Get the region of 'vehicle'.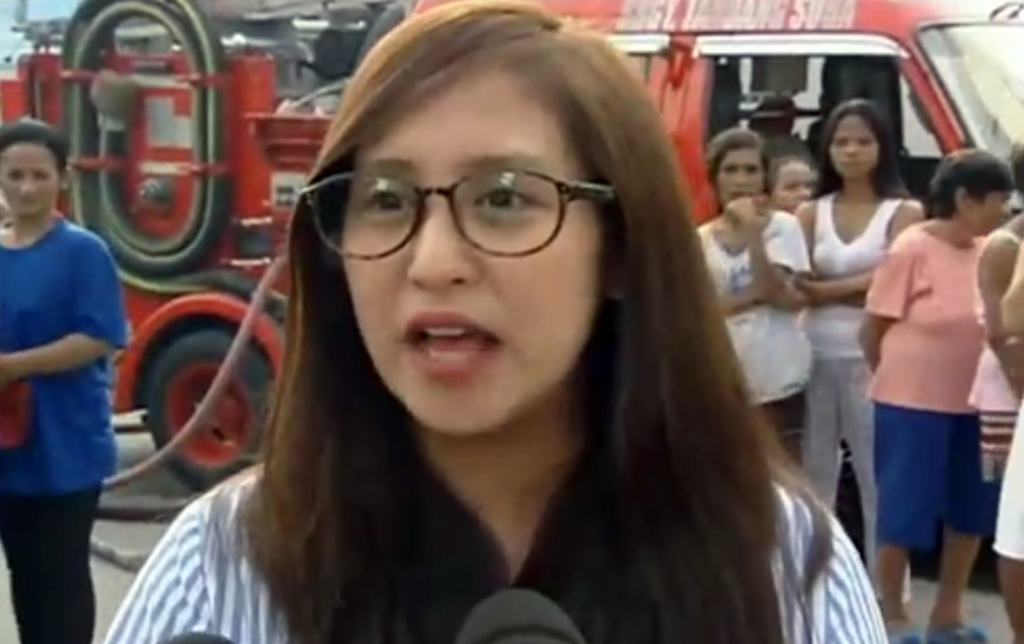
box(0, 0, 1023, 492).
